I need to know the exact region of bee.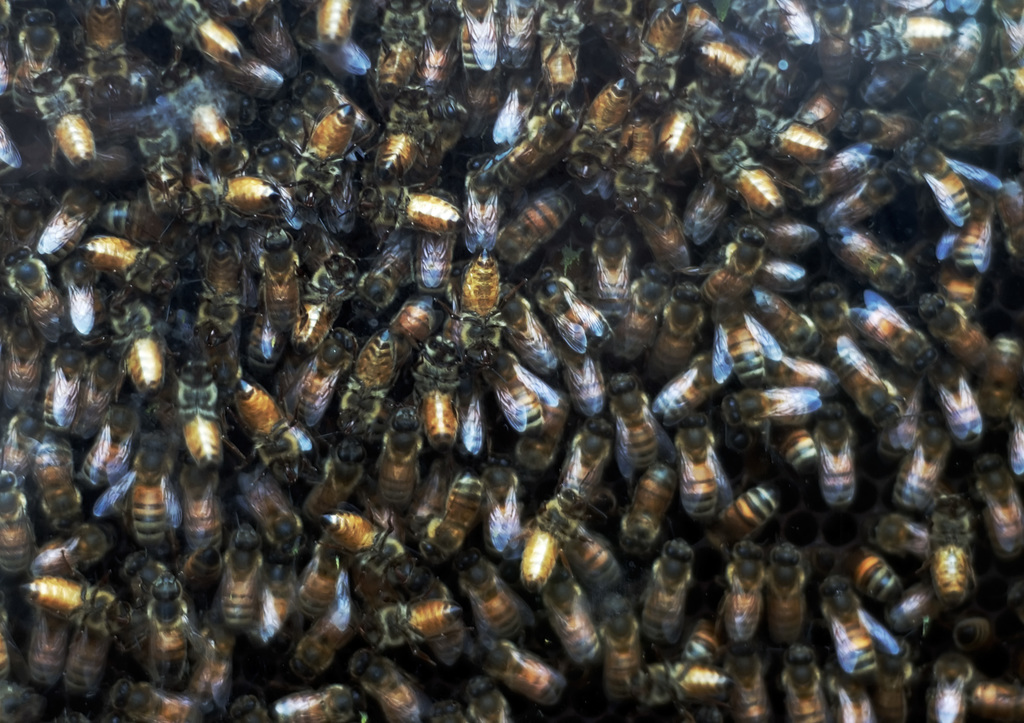
Region: box=[285, 95, 363, 213].
